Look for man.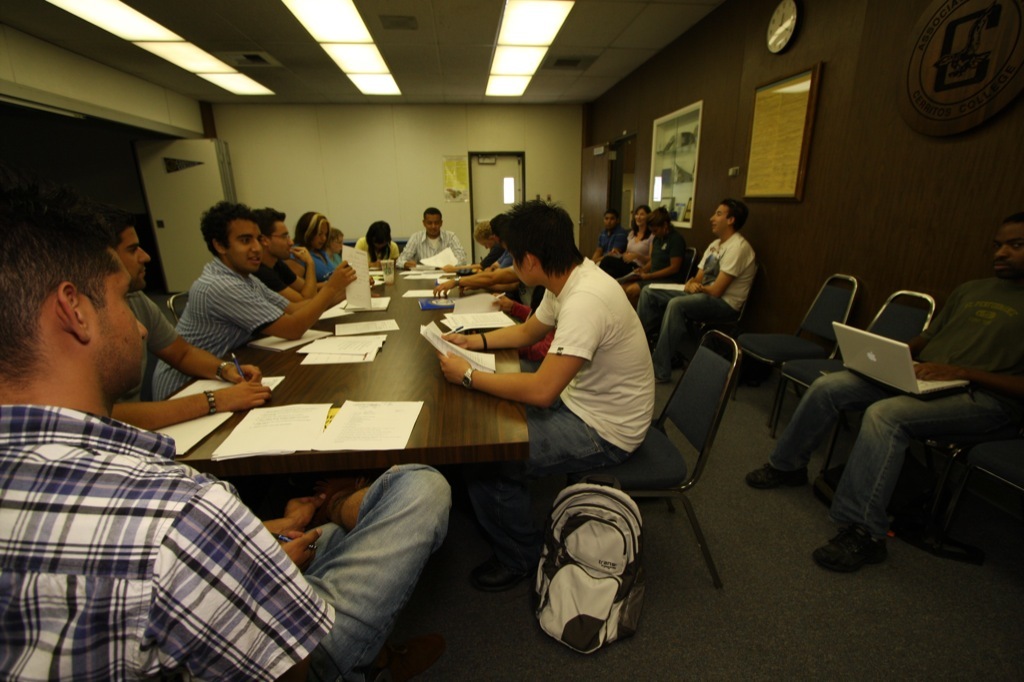
Found: (439, 199, 653, 590).
